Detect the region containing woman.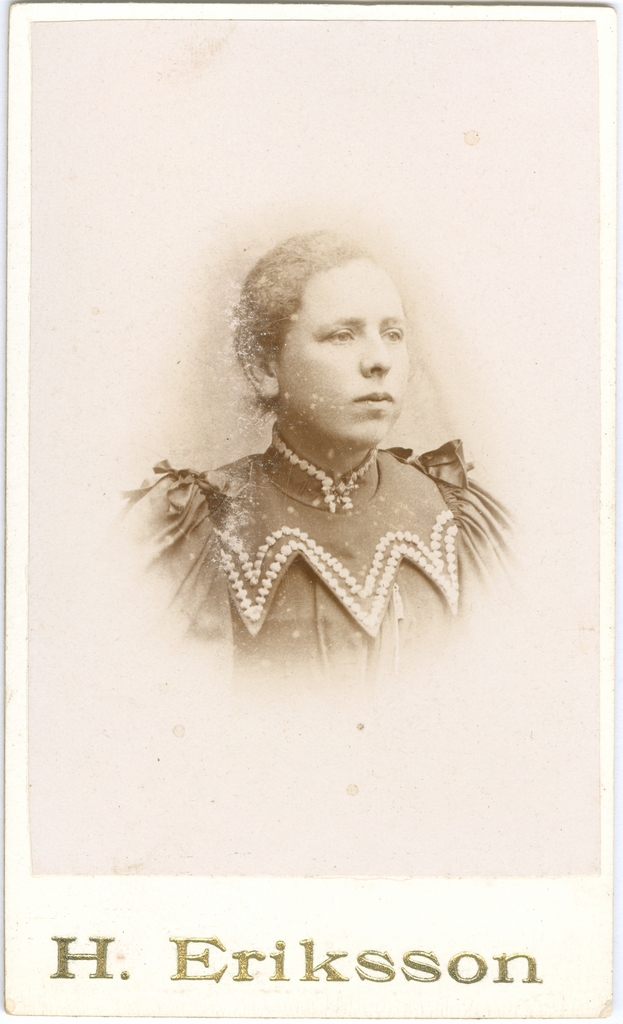
bbox=[118, 222, 512, 669].
